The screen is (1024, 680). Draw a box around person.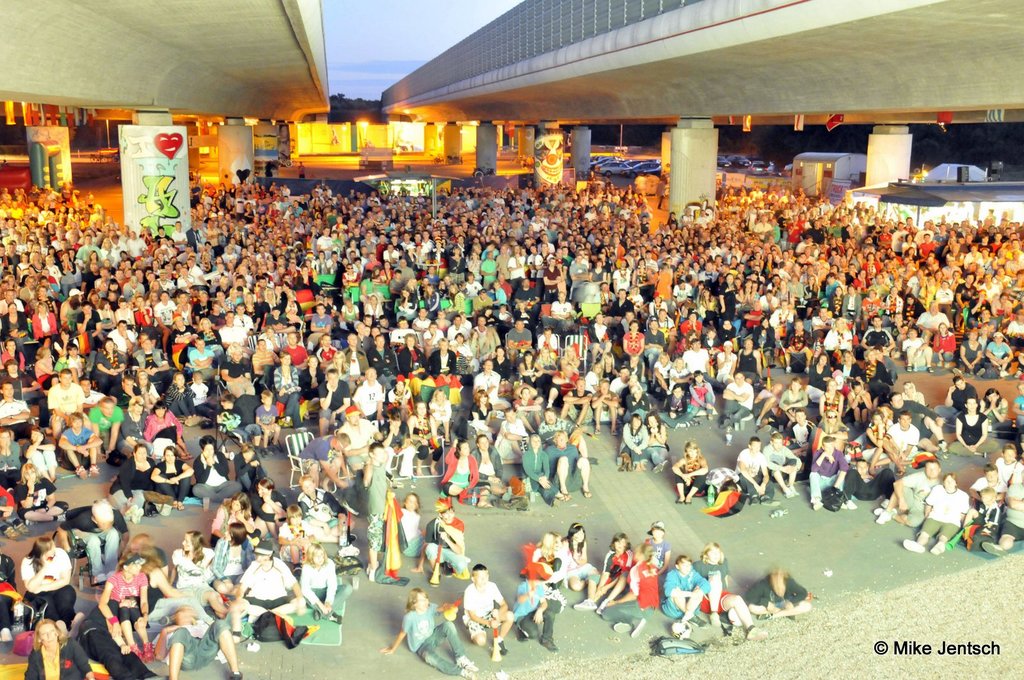
(left=733, top=434, right=780, bottom=507).
